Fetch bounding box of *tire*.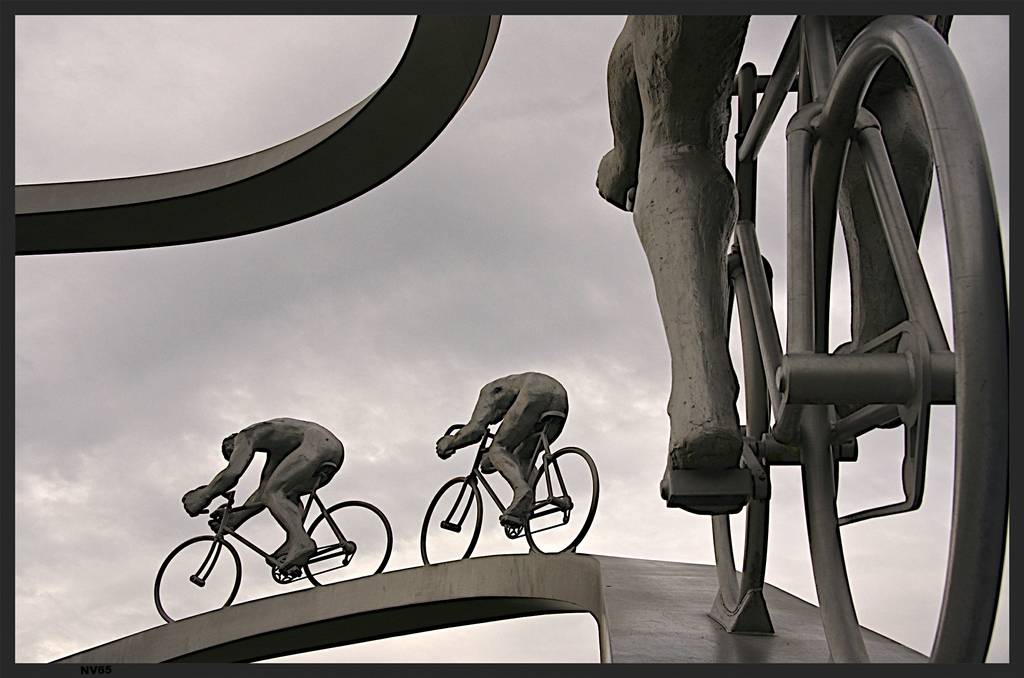
Bbox: crop(519, 444, 600, 555).
